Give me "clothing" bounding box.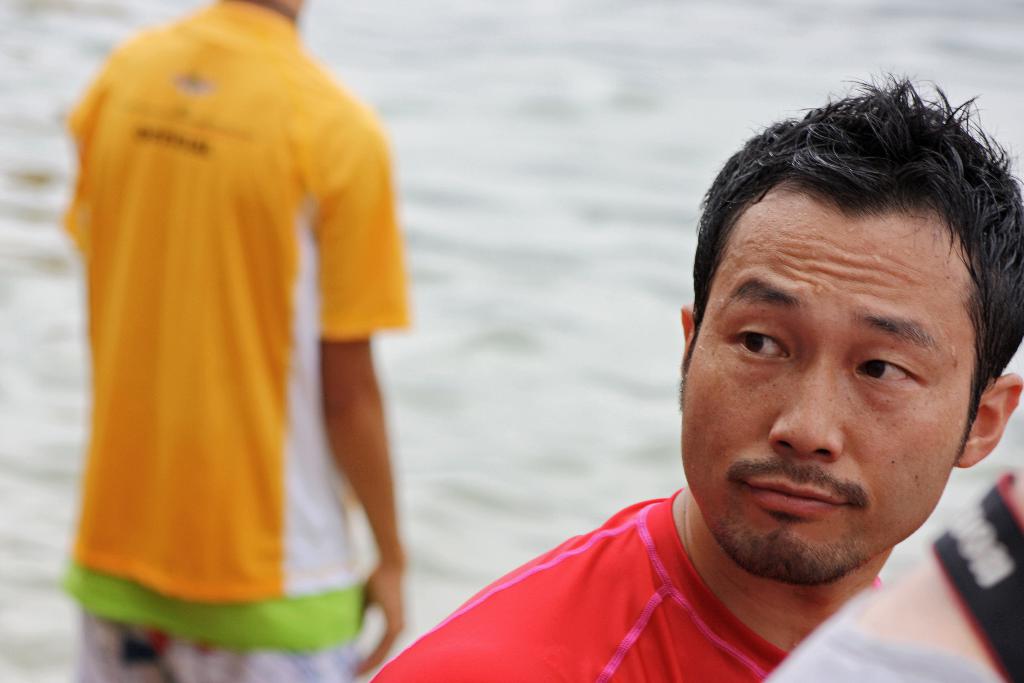
select_region(48, 16, 424, 654).
